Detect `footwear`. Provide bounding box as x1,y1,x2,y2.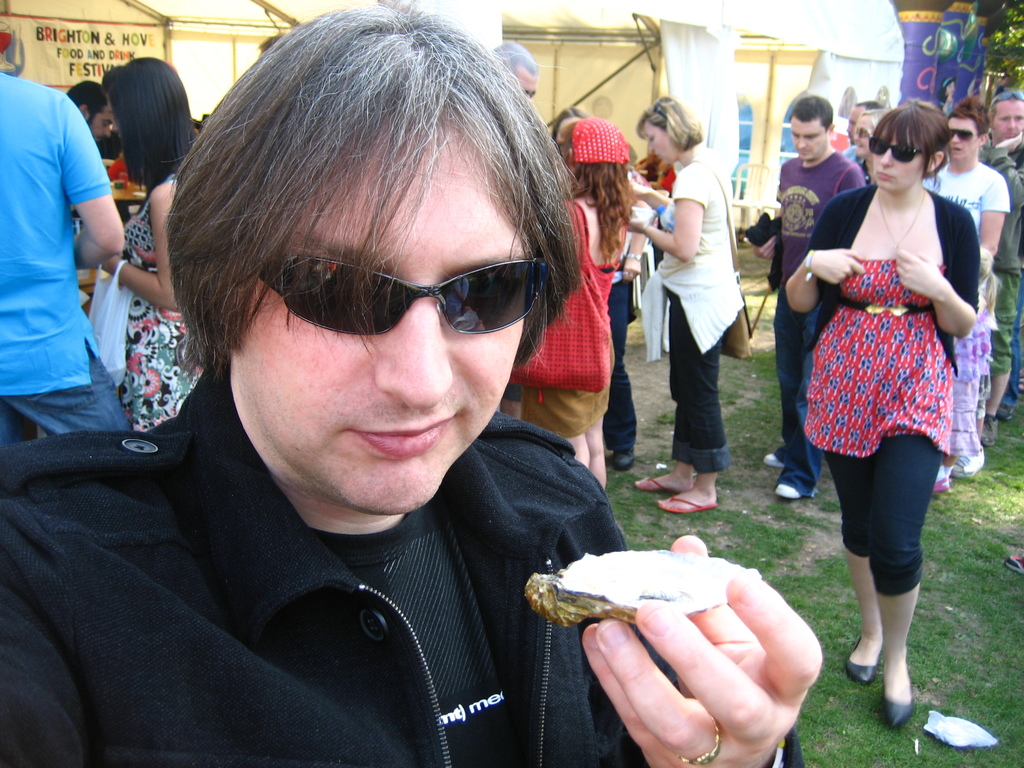
635,471,677,496.
